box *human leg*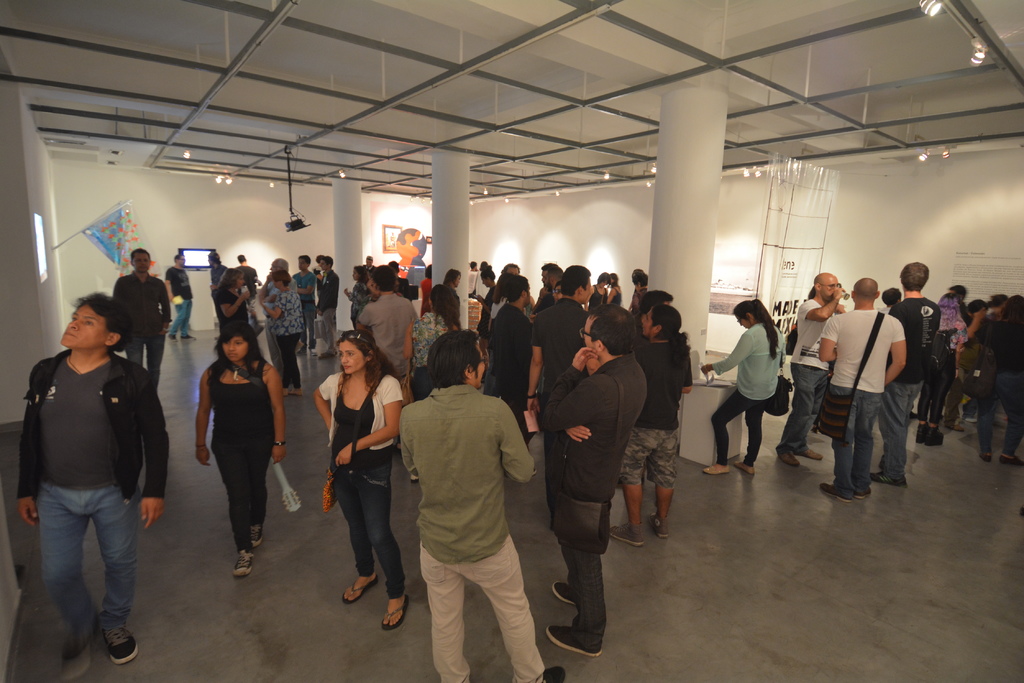
pyautogui.locateOnScreen(606, 429, 662, 545)
